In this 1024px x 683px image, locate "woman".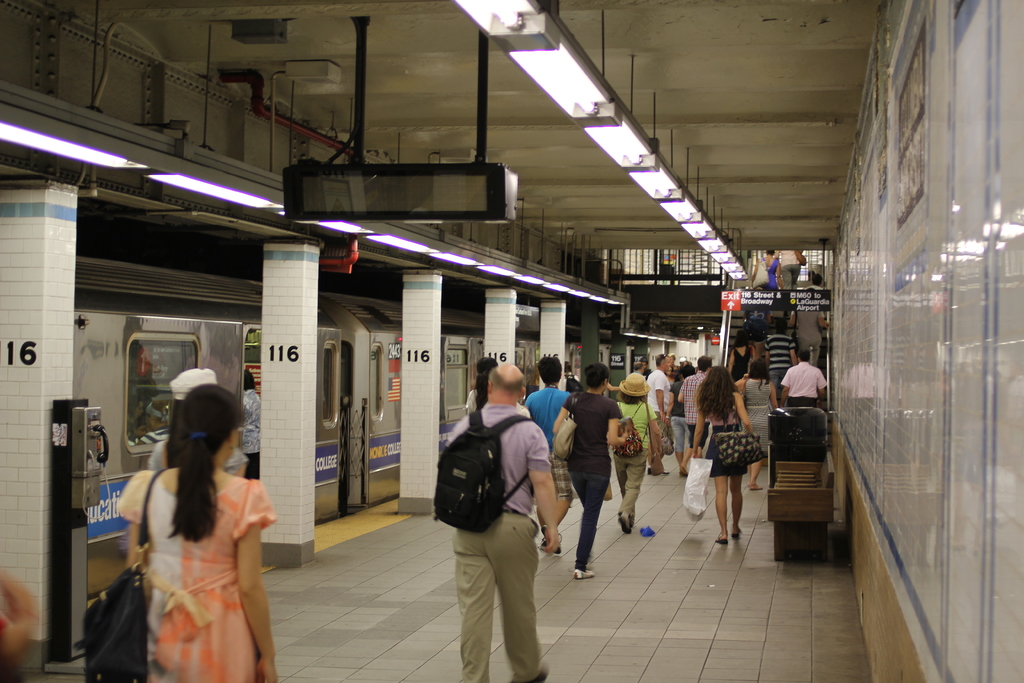
Bounding box: 689:362:754:543.
